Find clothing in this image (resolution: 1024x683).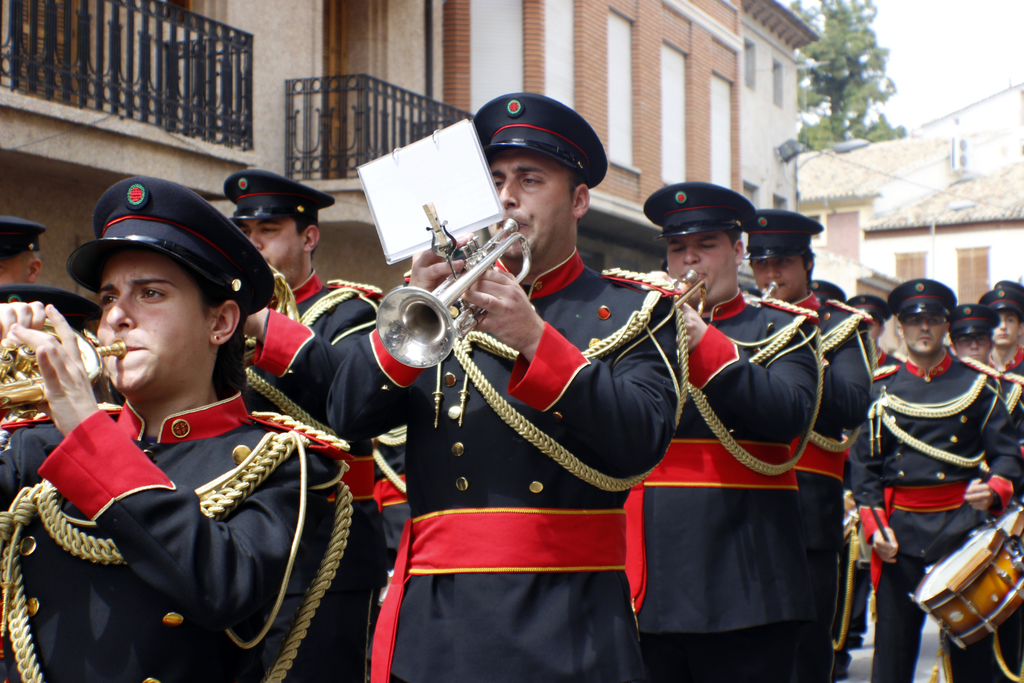
[x1=844, y1=350, x2=1023, y2=682].
